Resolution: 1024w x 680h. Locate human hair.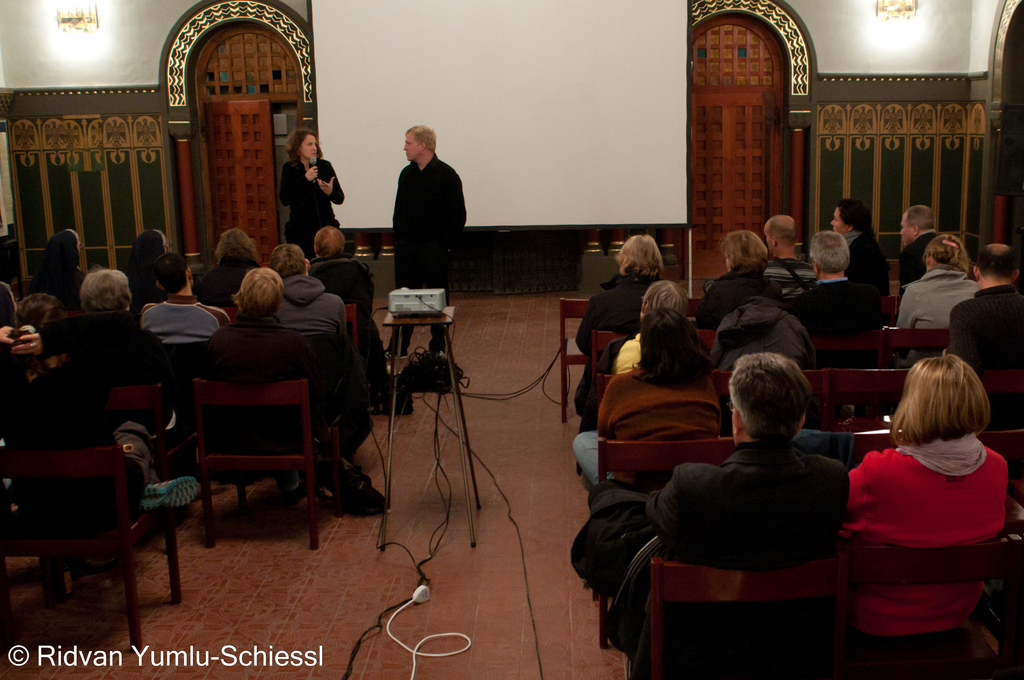
(314,226,346,261).
